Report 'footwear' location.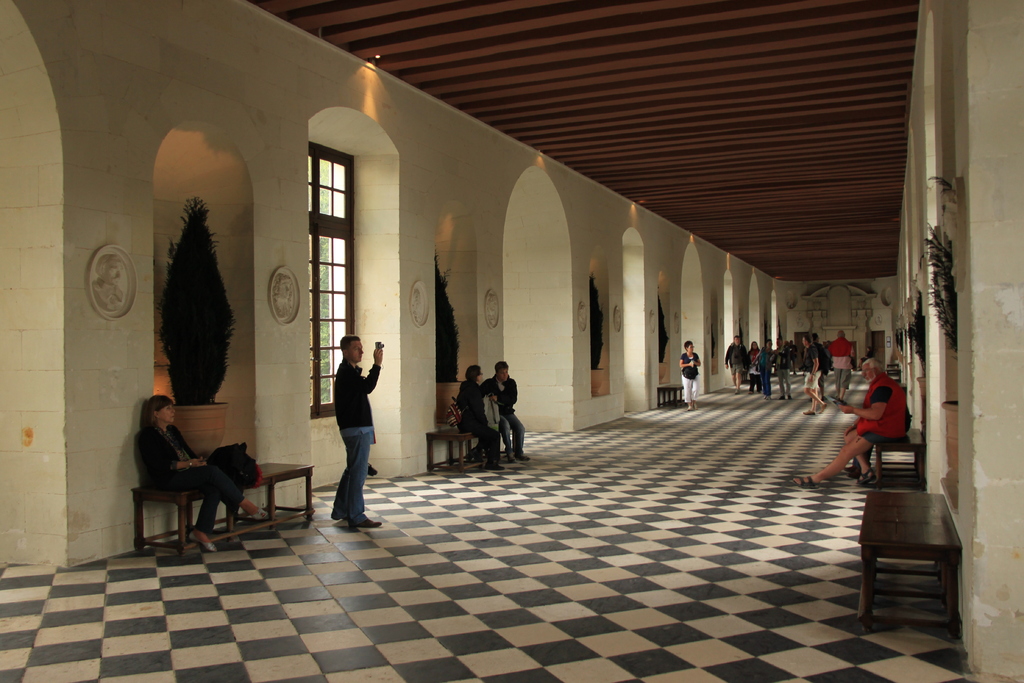
Report: bbox(190, 534, 218, 552).
